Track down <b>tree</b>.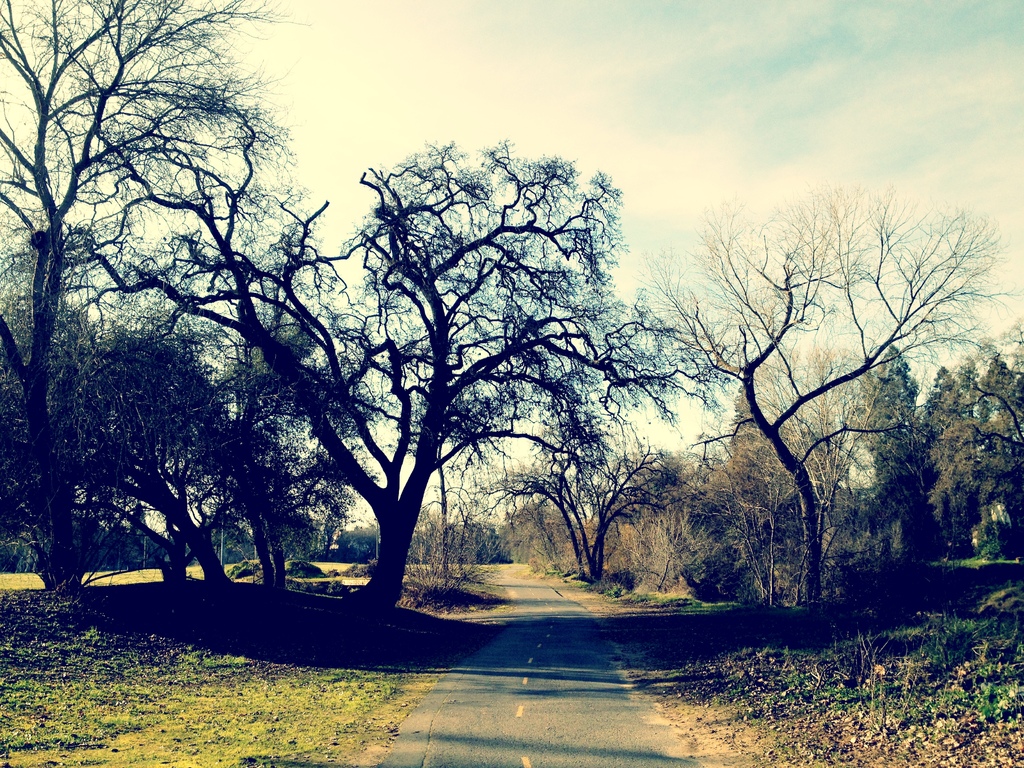
Tracked to detection(0, 0, 278, 606).
